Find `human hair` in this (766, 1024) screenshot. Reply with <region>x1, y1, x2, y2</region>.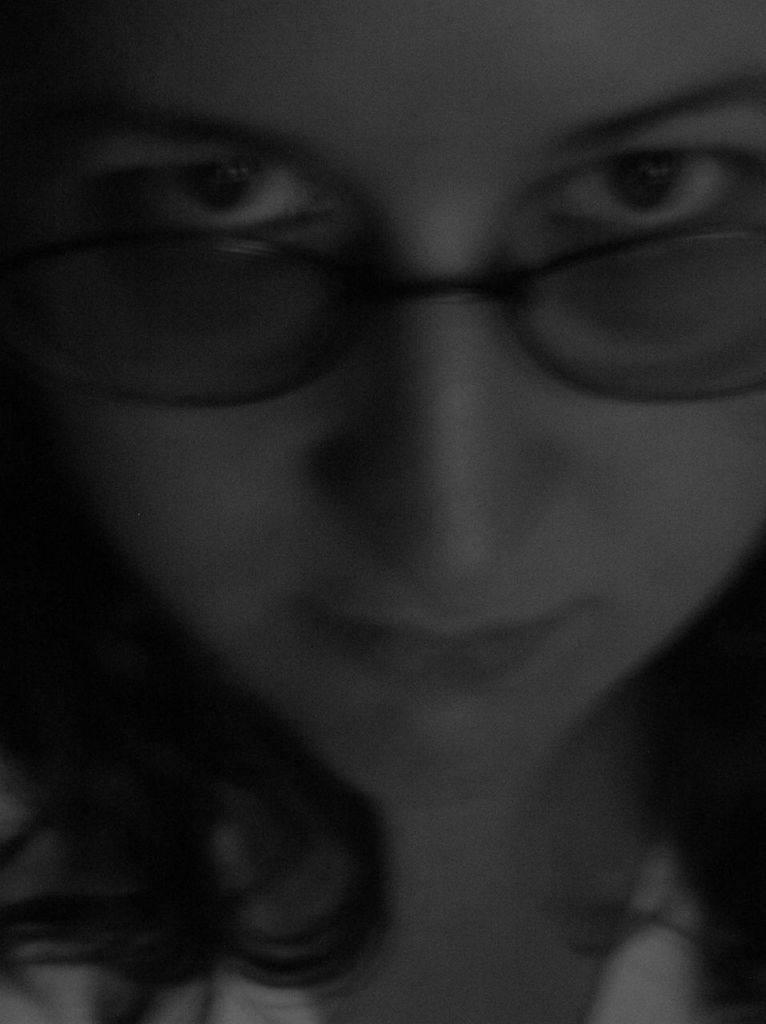
<region>0, 0, 765, 978</region>.
